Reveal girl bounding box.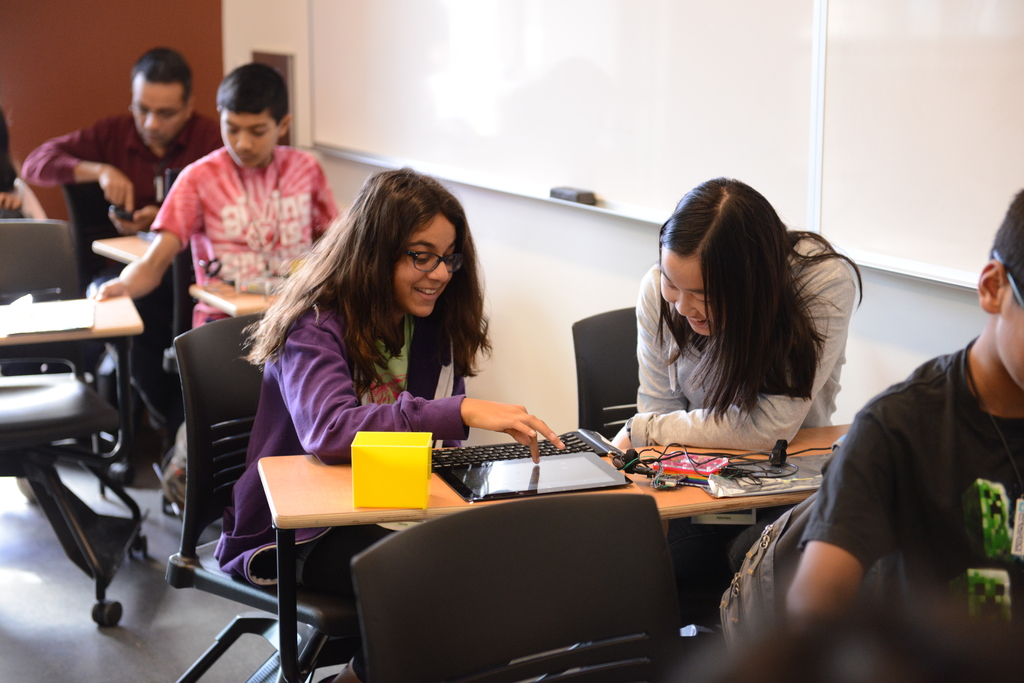
Revealed: [left=607, top=172, right=863, bottom=460].
